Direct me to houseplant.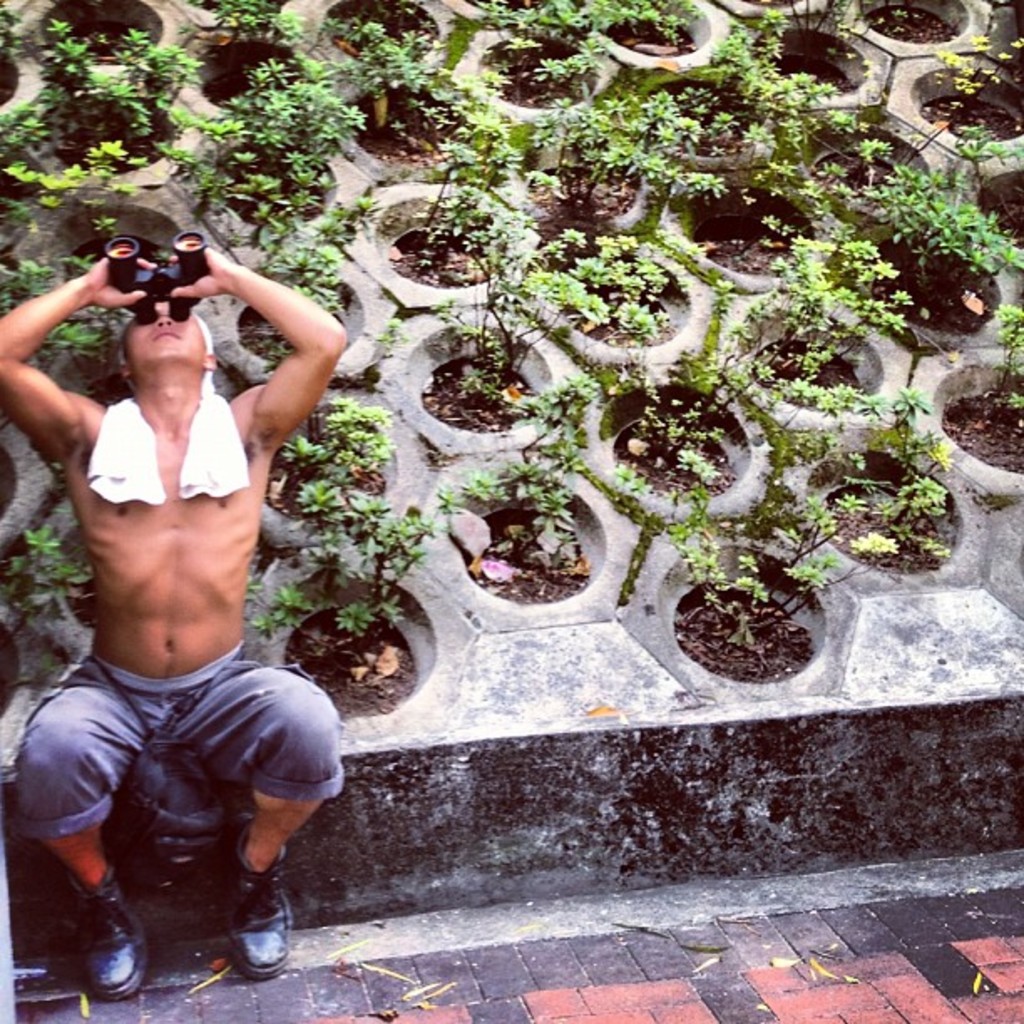
Direction: (775, 214, 904, 380).
